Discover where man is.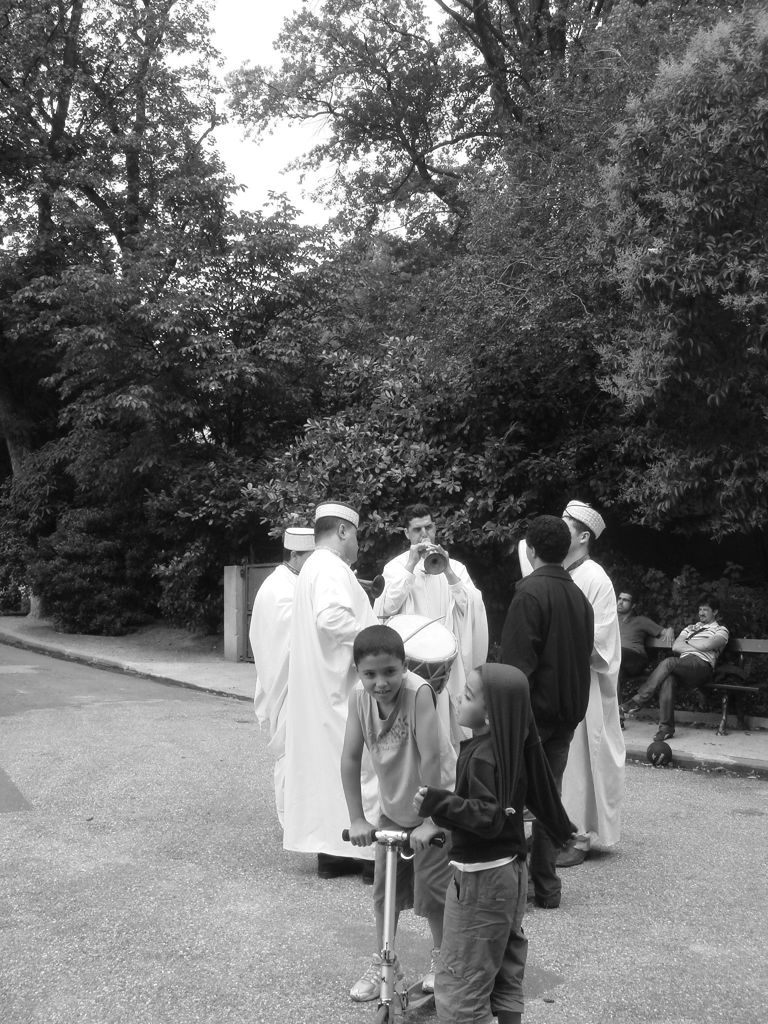
Discovered at BBox(366, 504, 492, 756).
